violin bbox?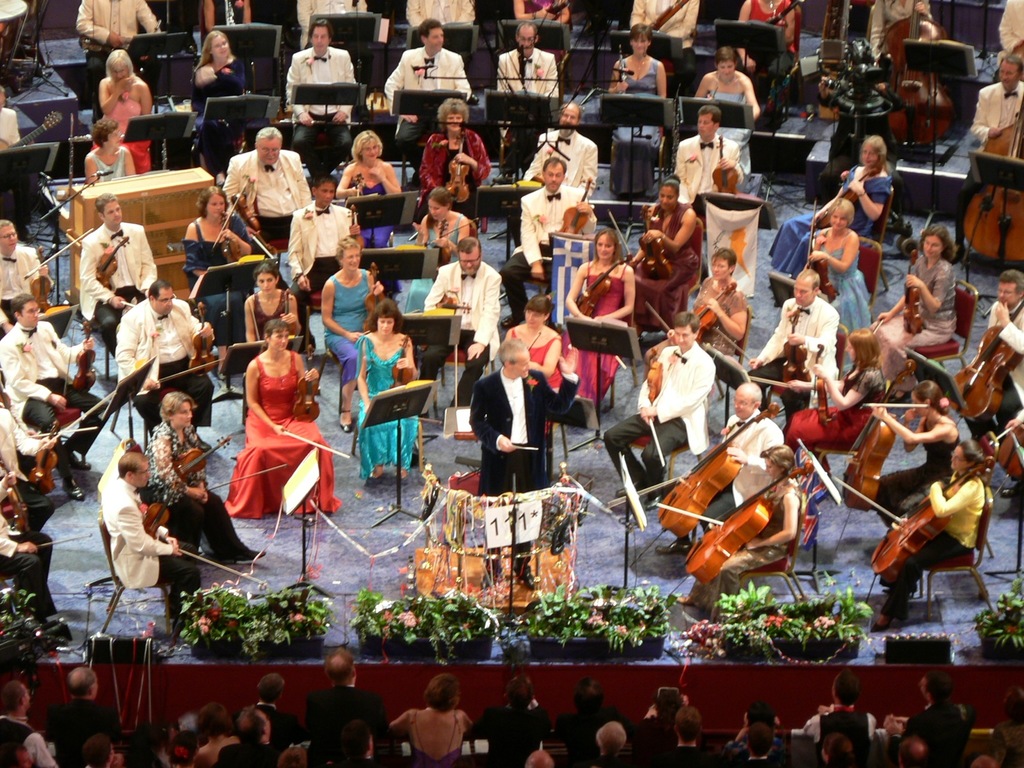
525:326:547:349
